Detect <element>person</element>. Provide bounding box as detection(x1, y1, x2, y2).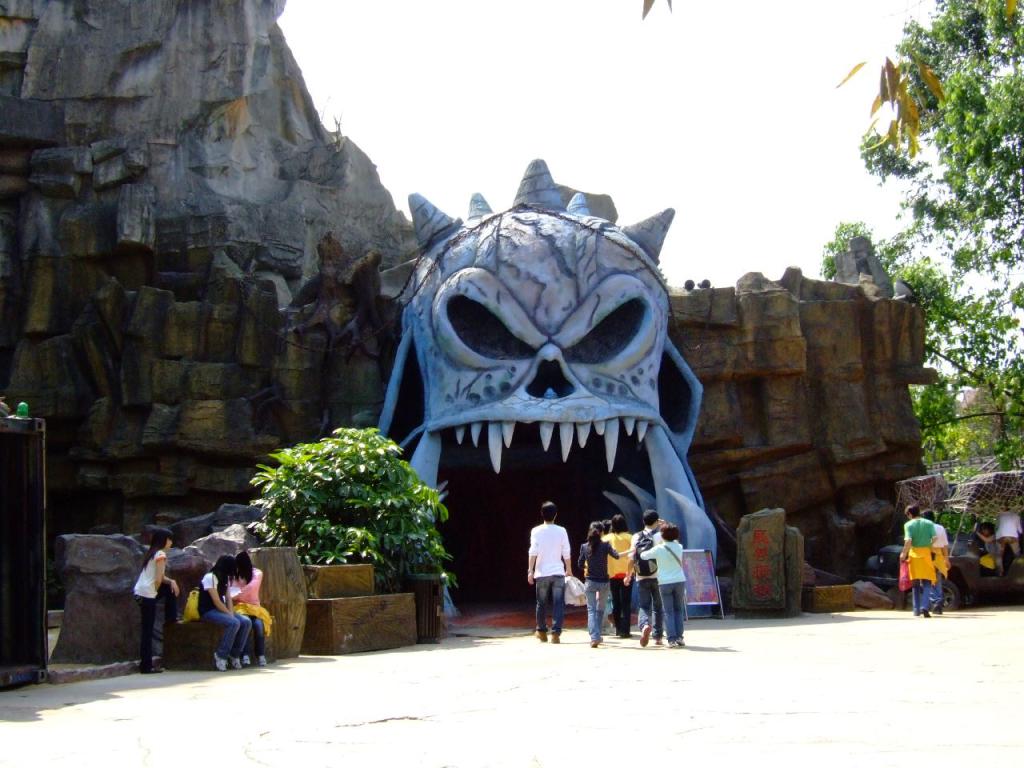
detection(596, 516, 630, 638).
